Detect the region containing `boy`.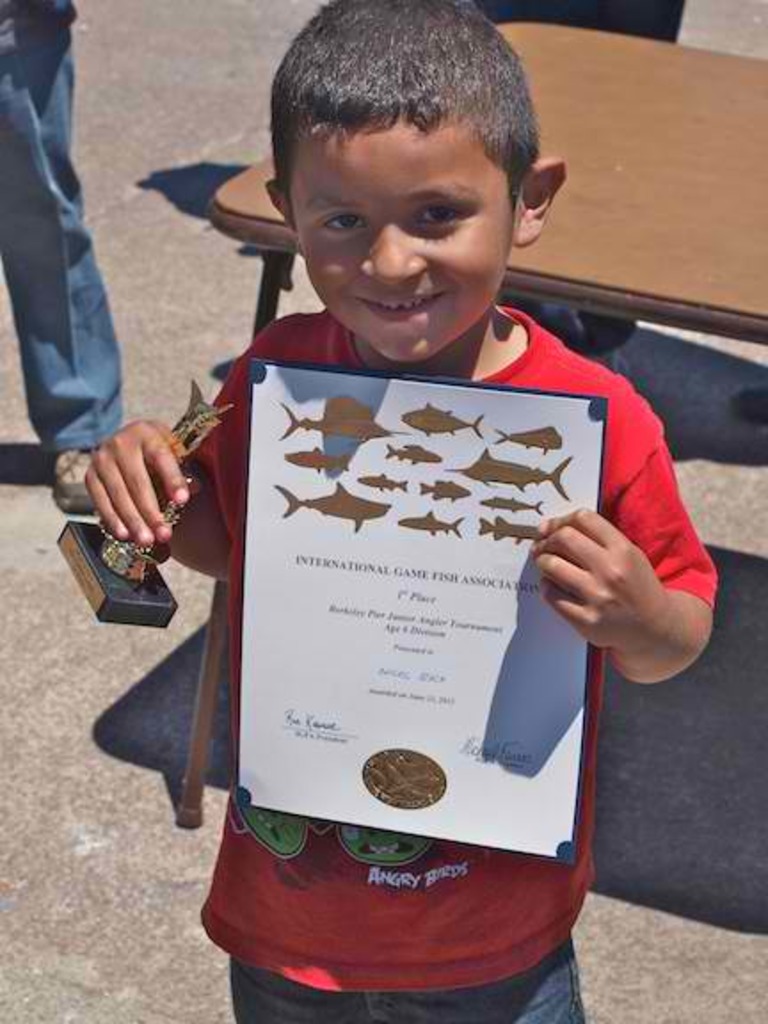
(194, 121, 679, 1017).
